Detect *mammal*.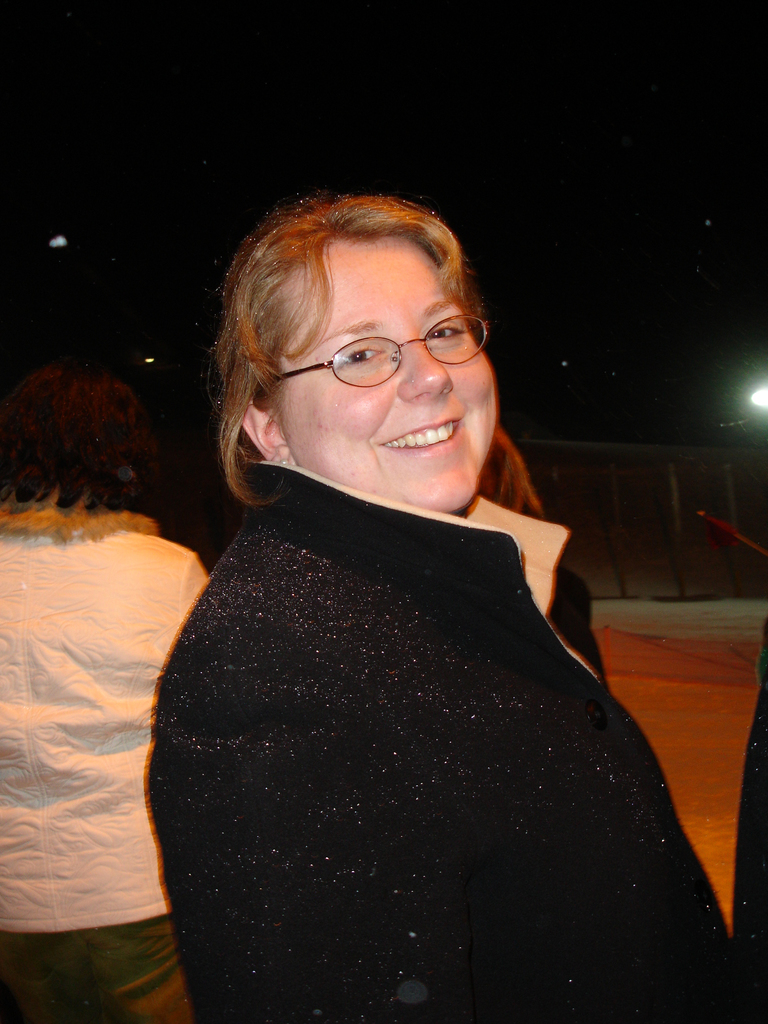
Detected at bbox(79, 194, 762, 1023).
